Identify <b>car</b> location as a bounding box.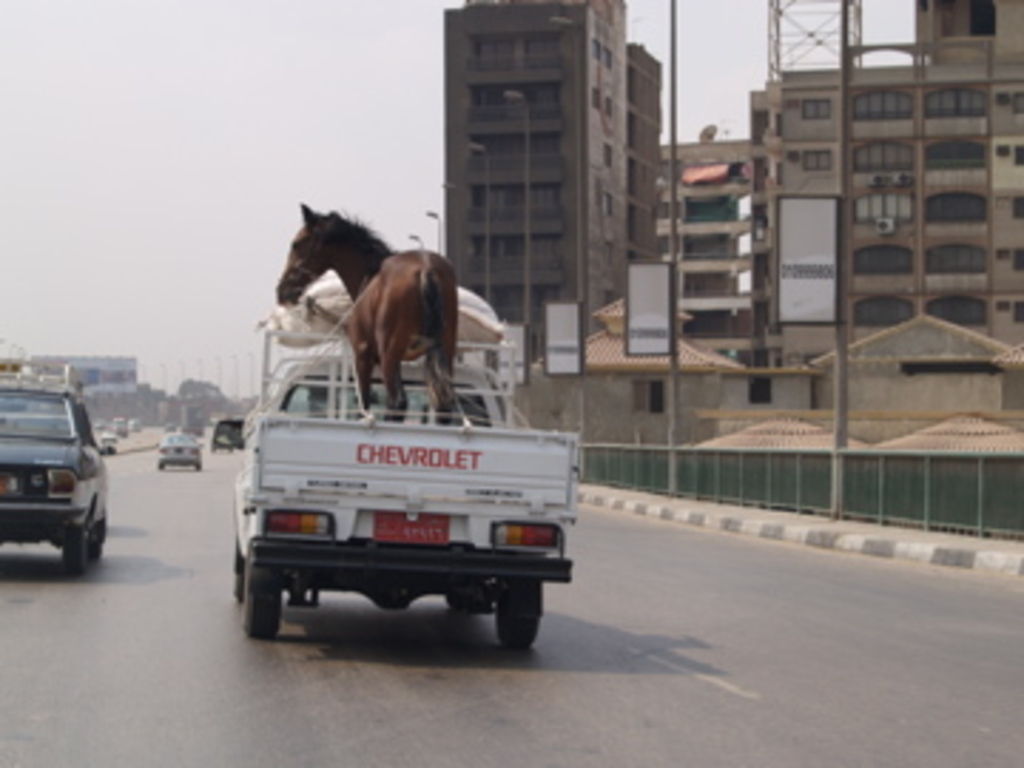
<bbox>3, 381, 108, 575</bbox>.
